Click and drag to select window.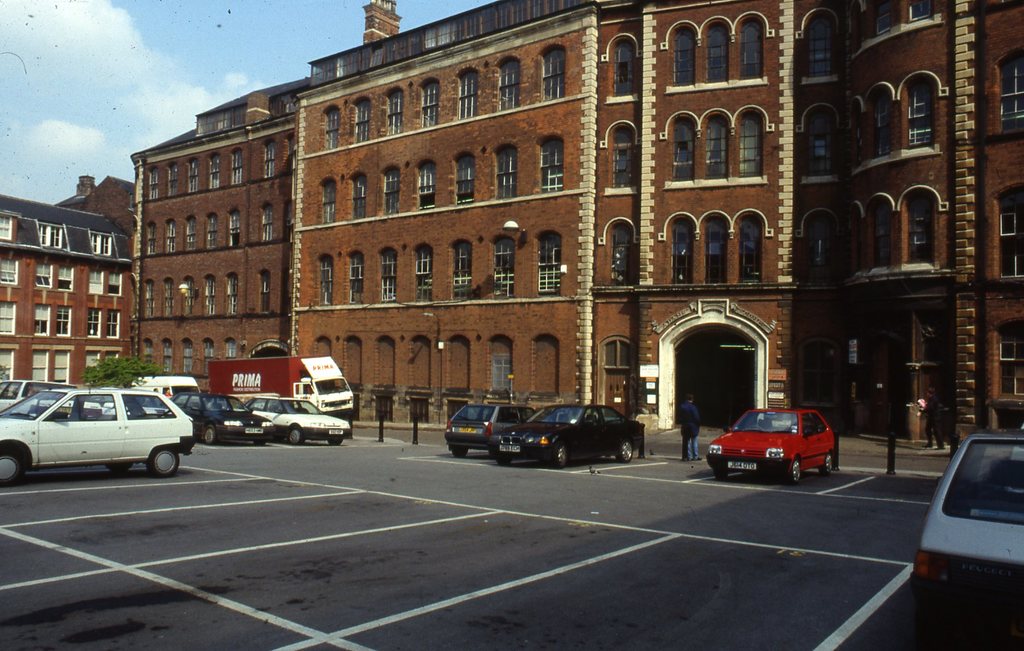
Selection: pyautogui.locateOnScreen(204, 277, 220, 315).
